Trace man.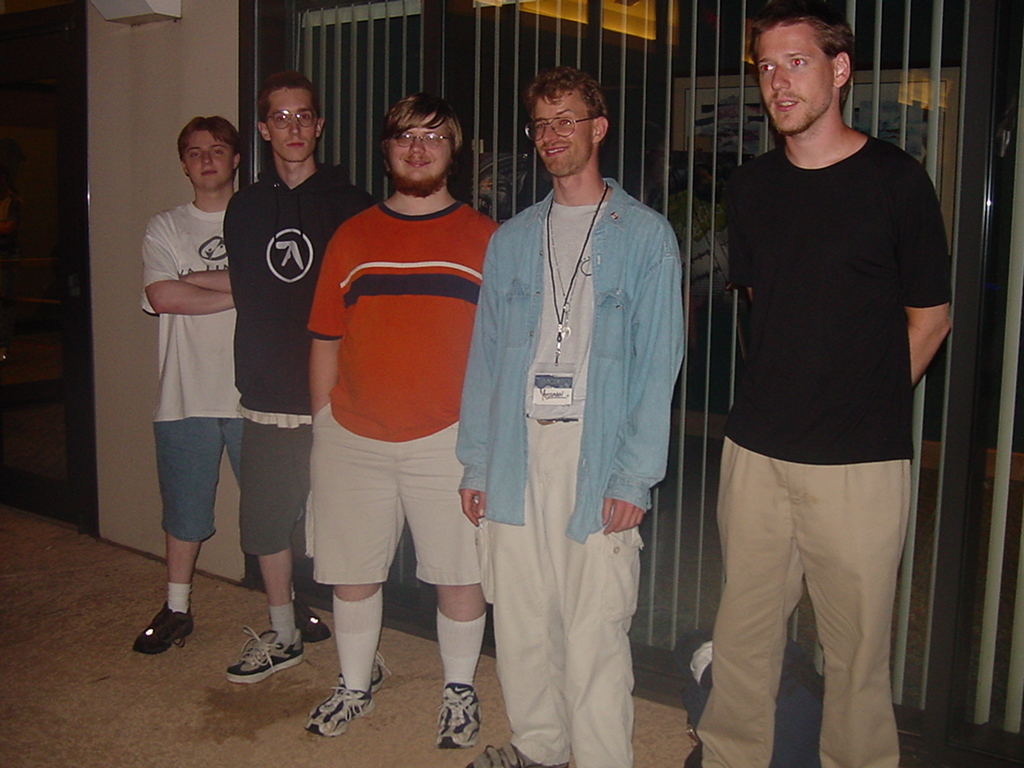
Traced to locate(140, 115, 332, 656).
